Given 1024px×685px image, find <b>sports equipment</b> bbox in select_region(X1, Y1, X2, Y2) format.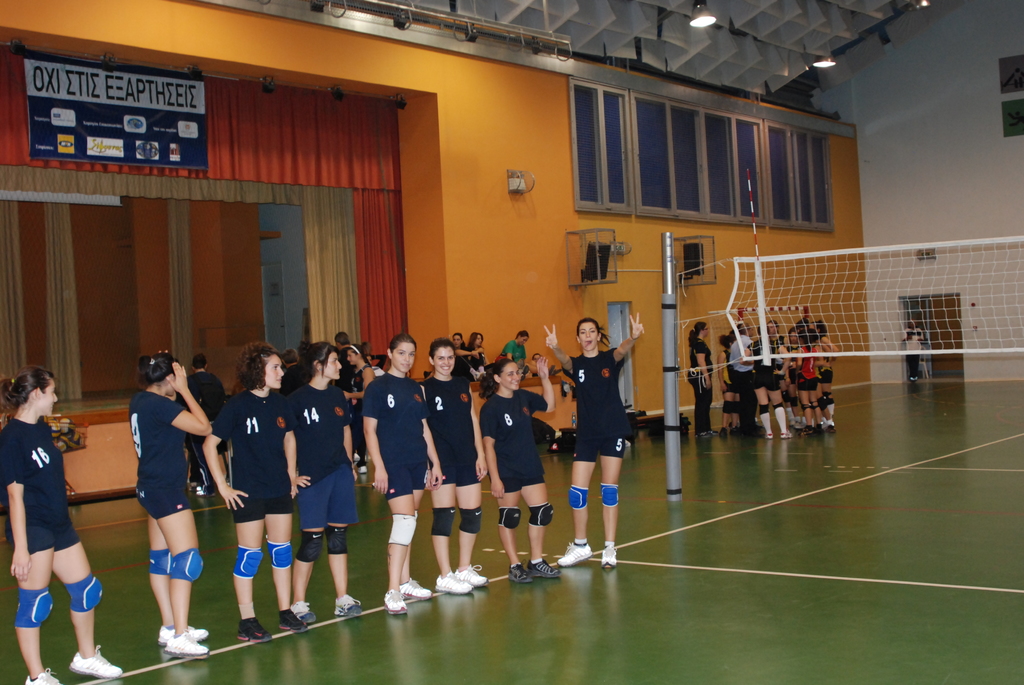
select_region(237, 622, 276, 642).
